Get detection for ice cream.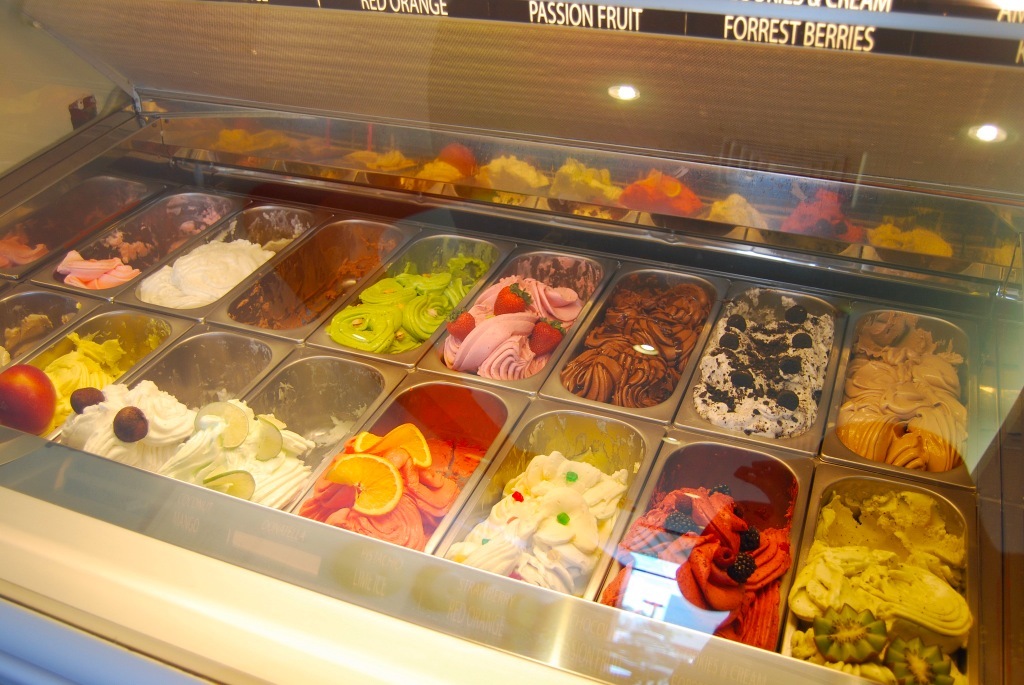
Detection: region(57, 374, 224, 470).
